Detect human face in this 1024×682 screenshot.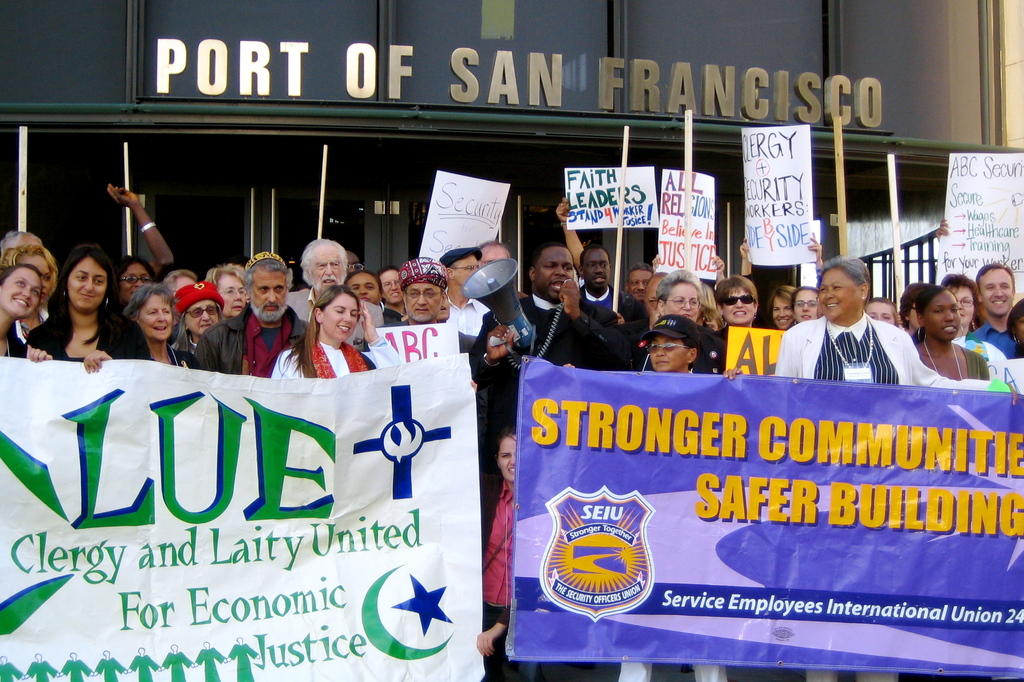
Detection: locate(628, 268, 649, 298).
